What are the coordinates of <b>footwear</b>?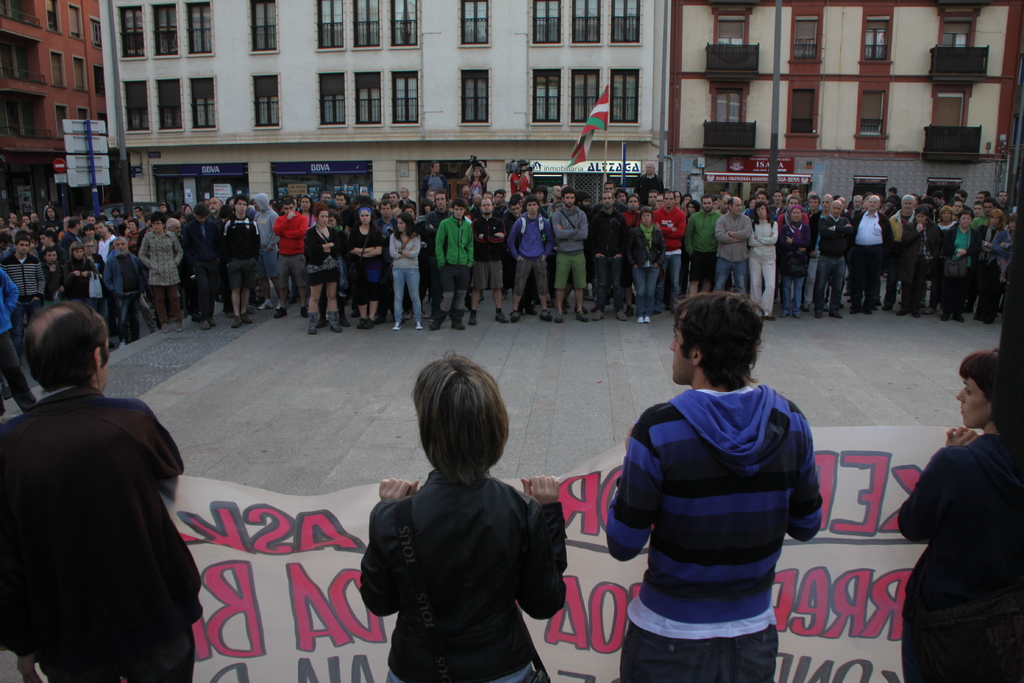
select_region(315, 318, 324, 330).
